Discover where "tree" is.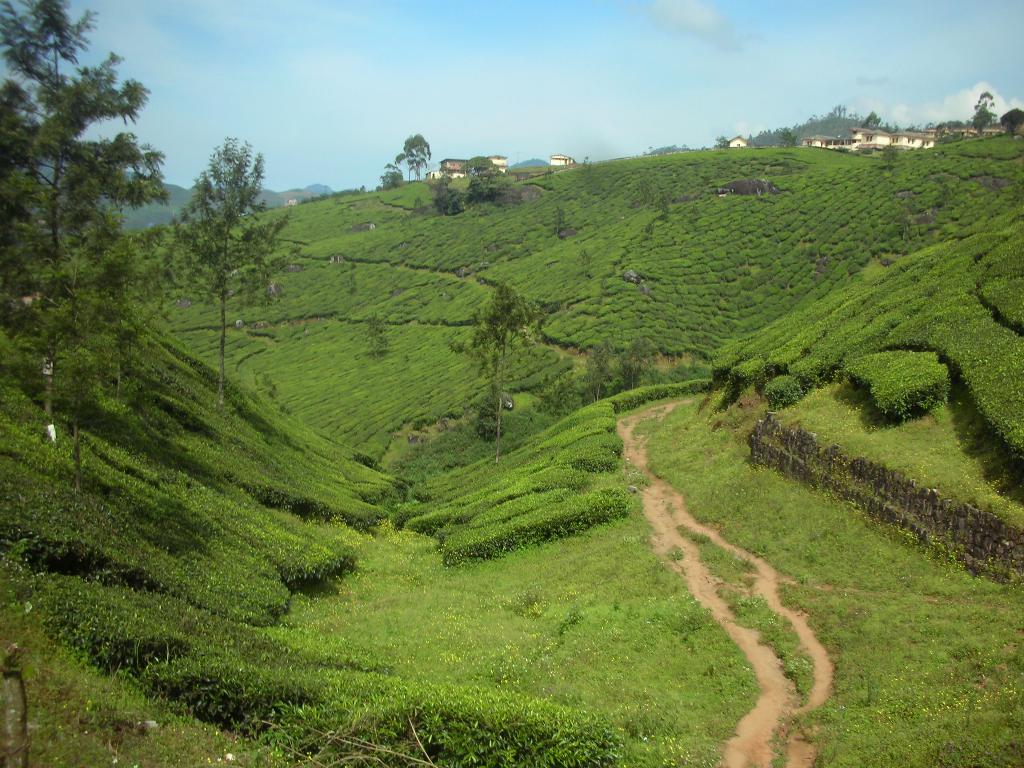
Discovered at [395, 130, 432, 182].
